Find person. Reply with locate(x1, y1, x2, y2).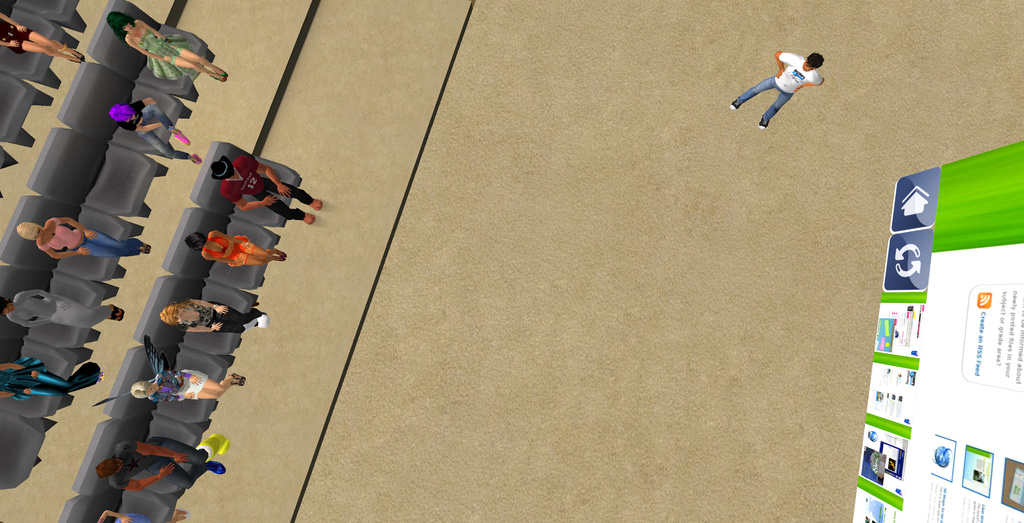
locate(92, 506, 189, 522).
